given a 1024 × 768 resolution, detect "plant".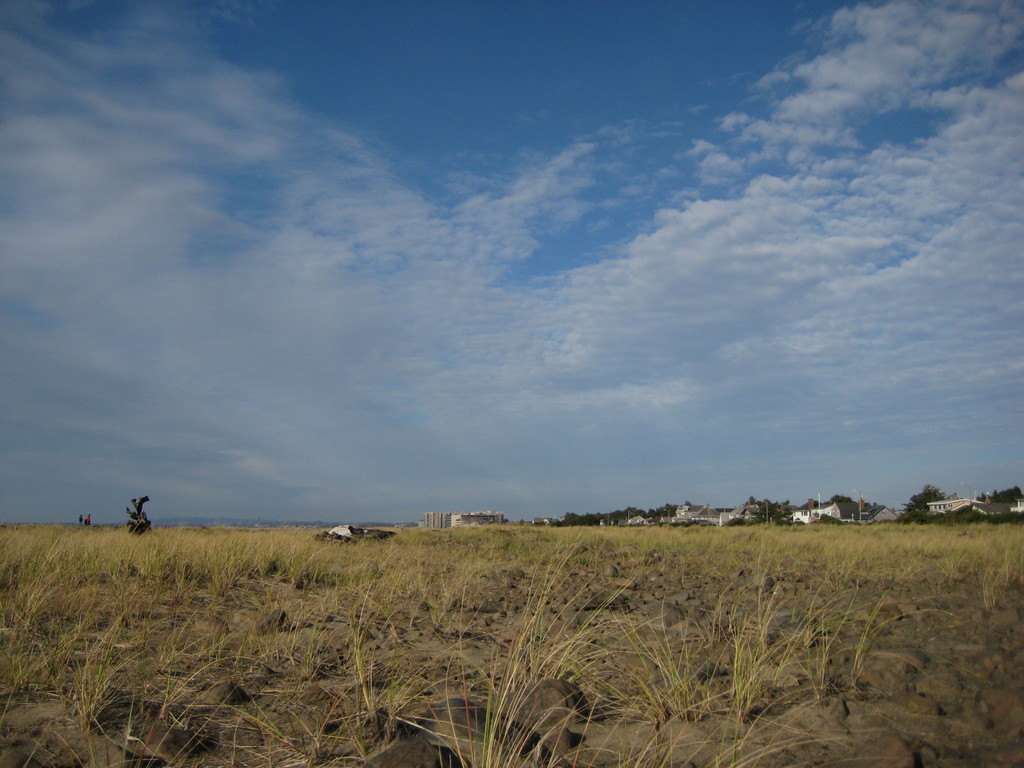
detection(110, 488, 152, 539).
